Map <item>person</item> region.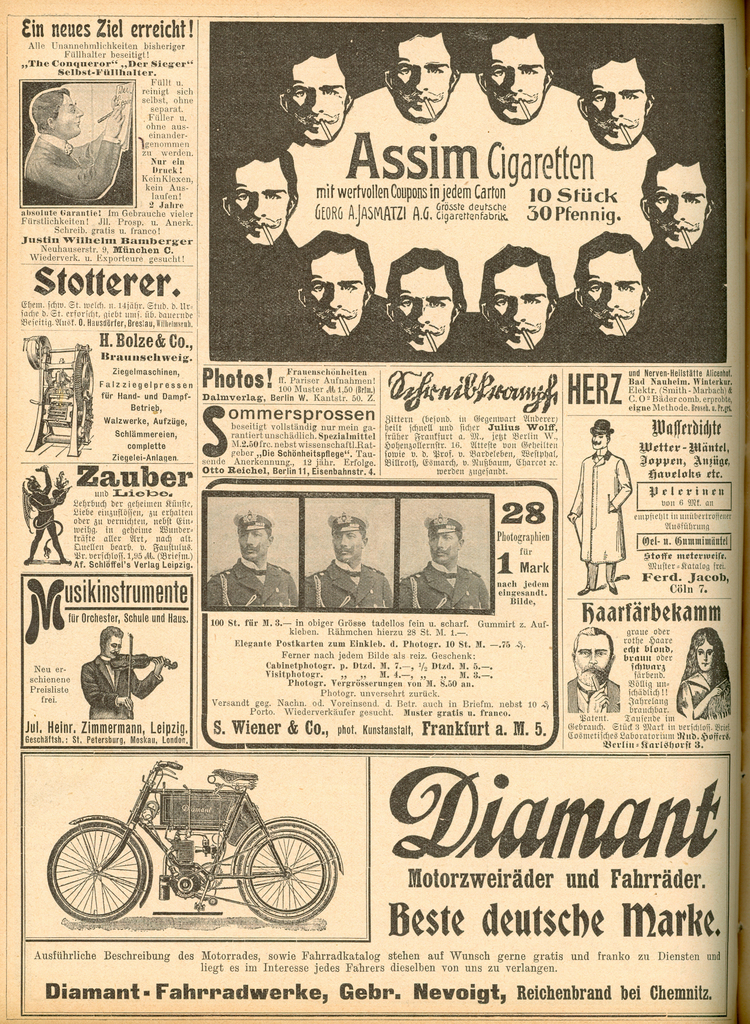
Mapped to select_region(200, 510, 304, 604).
